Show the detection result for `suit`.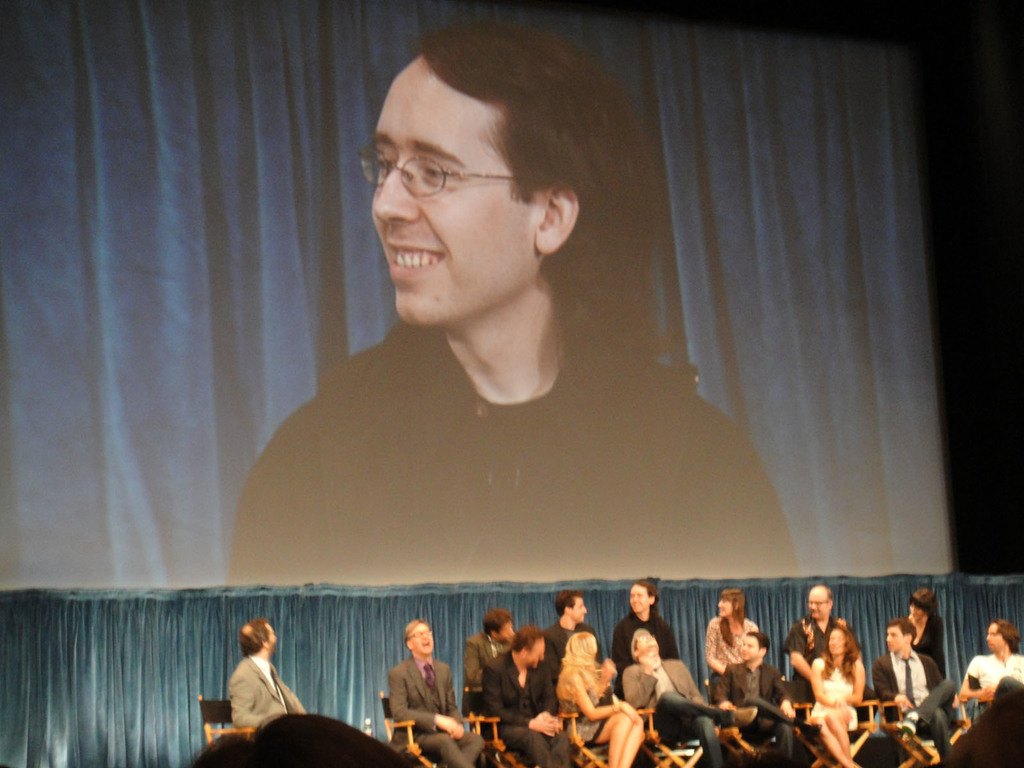
[716, 664, 793, 767].
